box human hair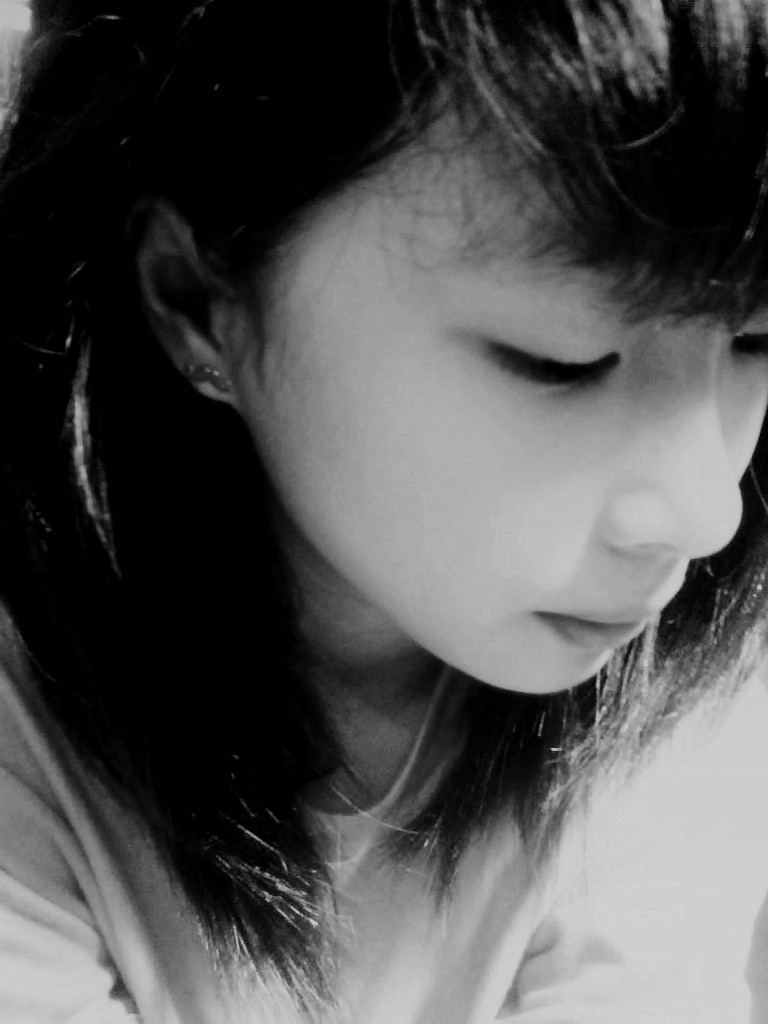
left=60, top=0, right=767, bottom=864
